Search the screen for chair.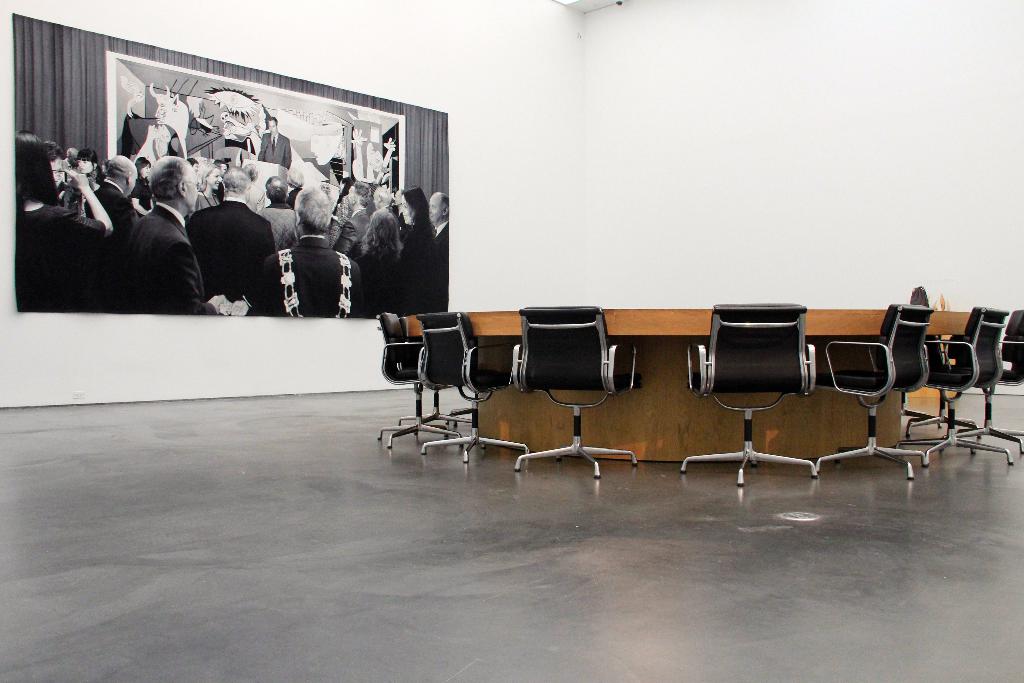
Found at [x1=826, y1=300, x2=932, y2=486].
